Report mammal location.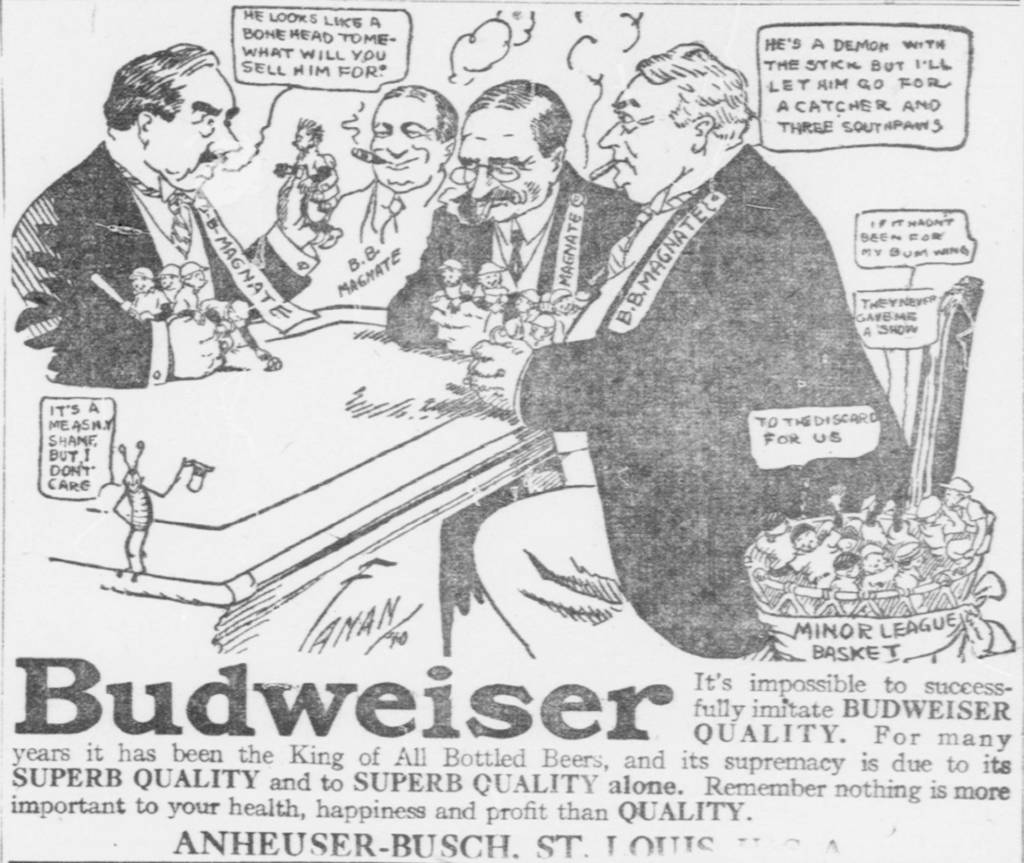
Report: l=282, t=109, r=332, b=218.
